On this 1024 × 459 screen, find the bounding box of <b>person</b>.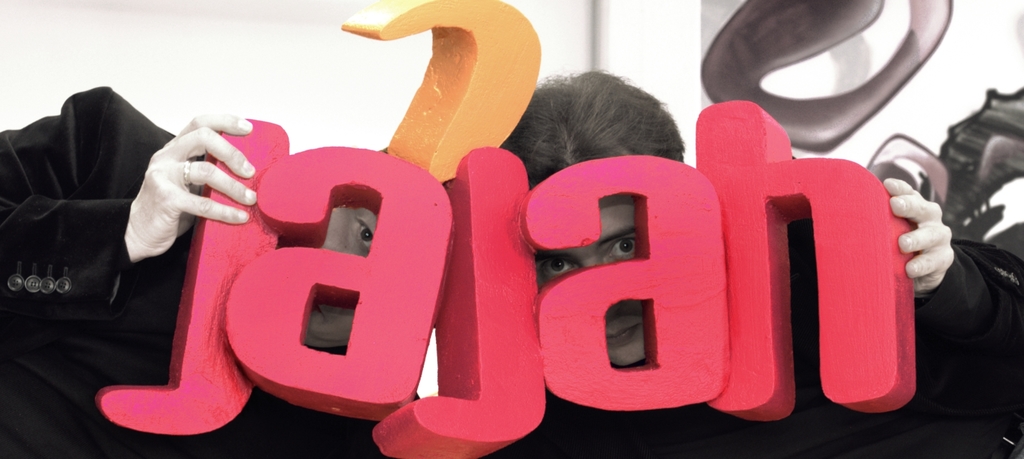
Bounding box: (left=499, top=67, right=991, bottom=458).
